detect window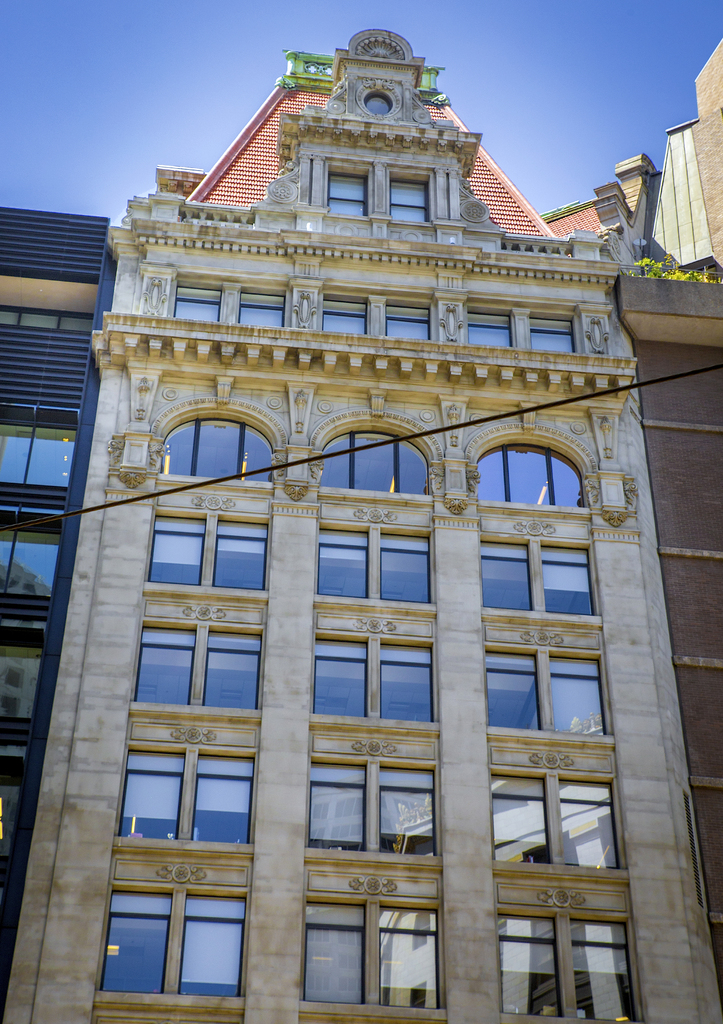
<bbox>0, 518, 68, 604</bbox>
